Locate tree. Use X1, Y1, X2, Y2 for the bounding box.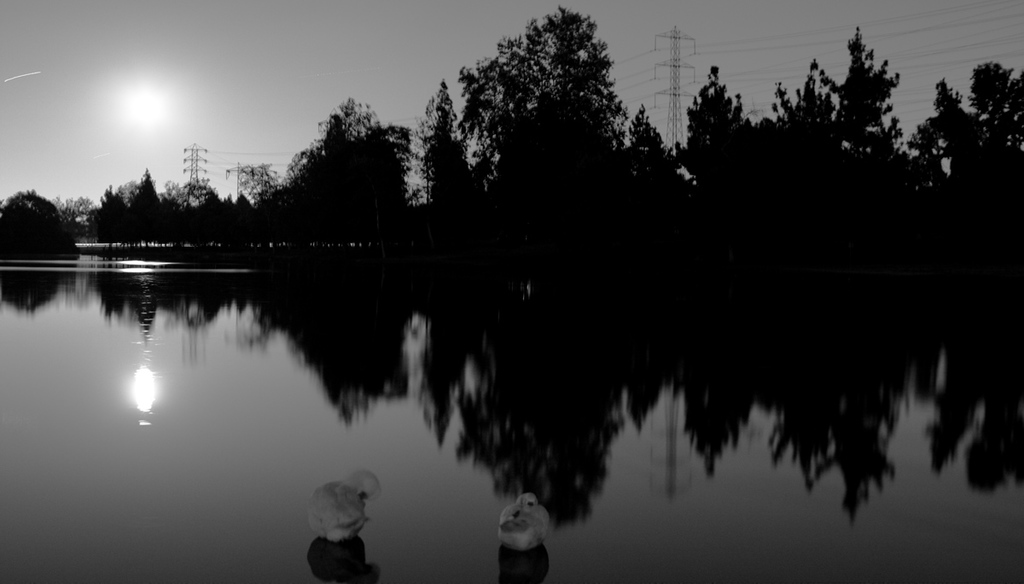
85, 163, 186, 237.
